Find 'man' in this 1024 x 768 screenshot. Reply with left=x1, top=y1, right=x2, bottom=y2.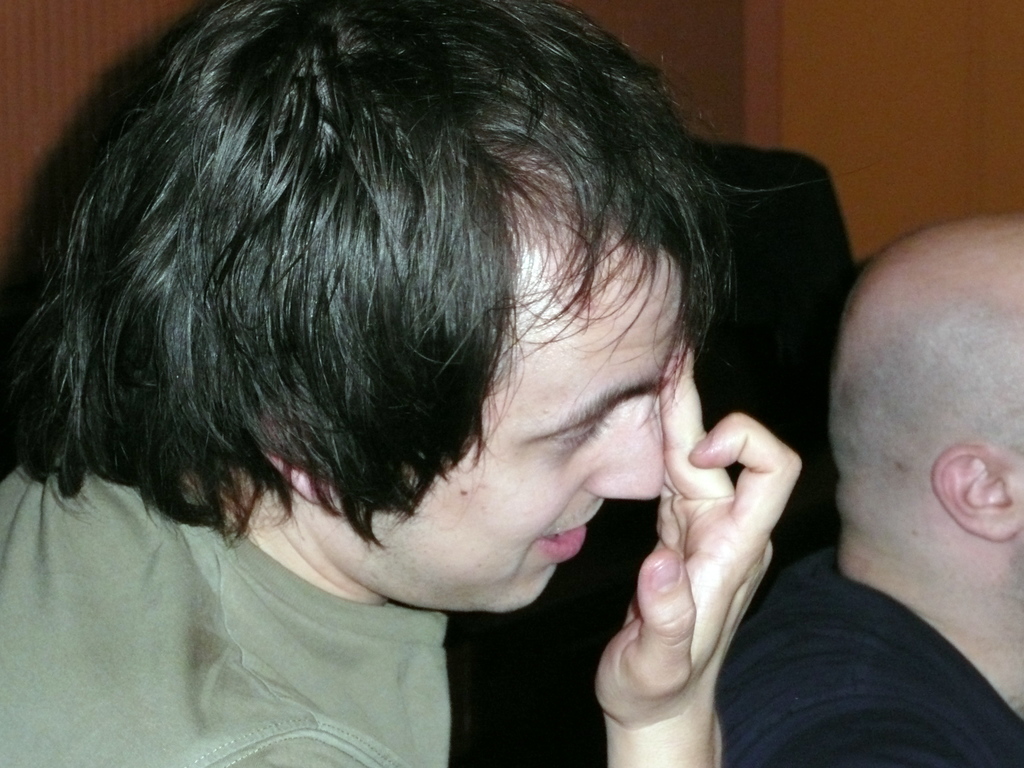
left=0, top=0, right=873, bottom=767.
